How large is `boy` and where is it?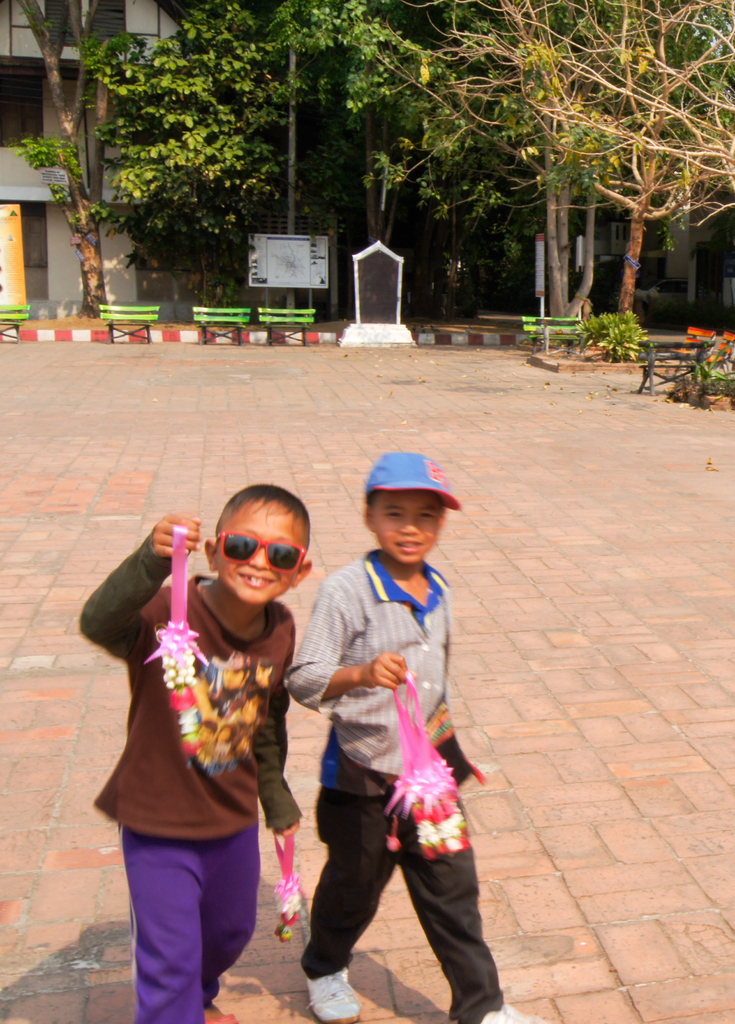
Bounding box: bbox=(285, 452, 549, 1023).
